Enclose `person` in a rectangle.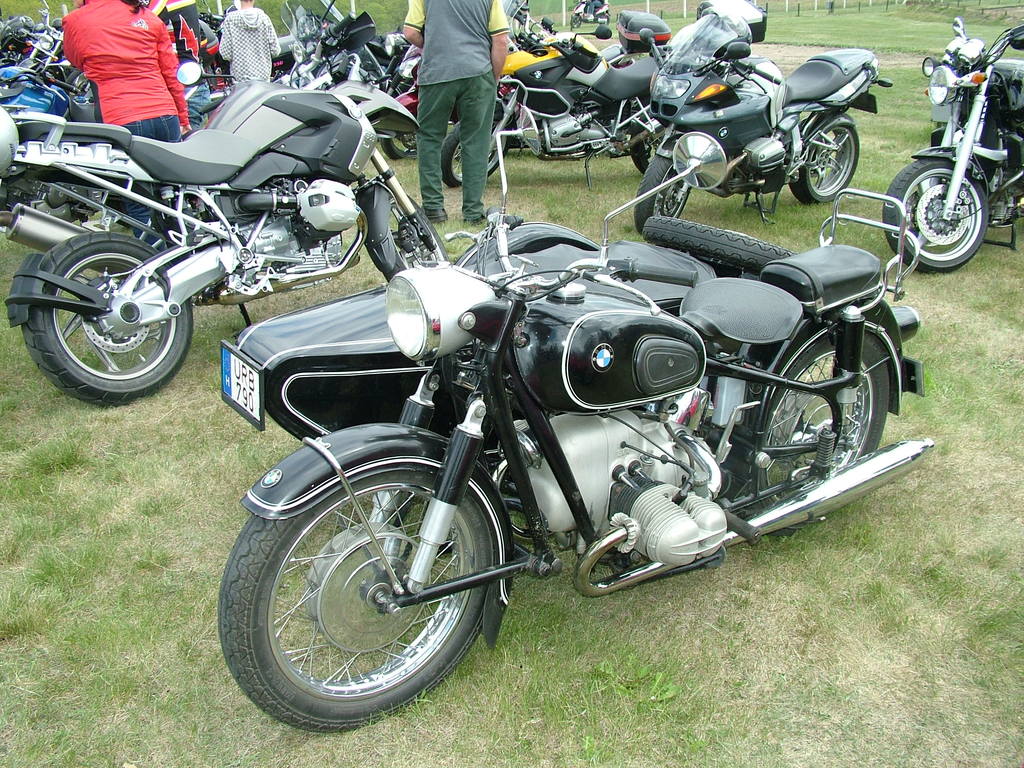
{"x1": 47, "y1": 0, "x2": 197, "y2": 147}.
